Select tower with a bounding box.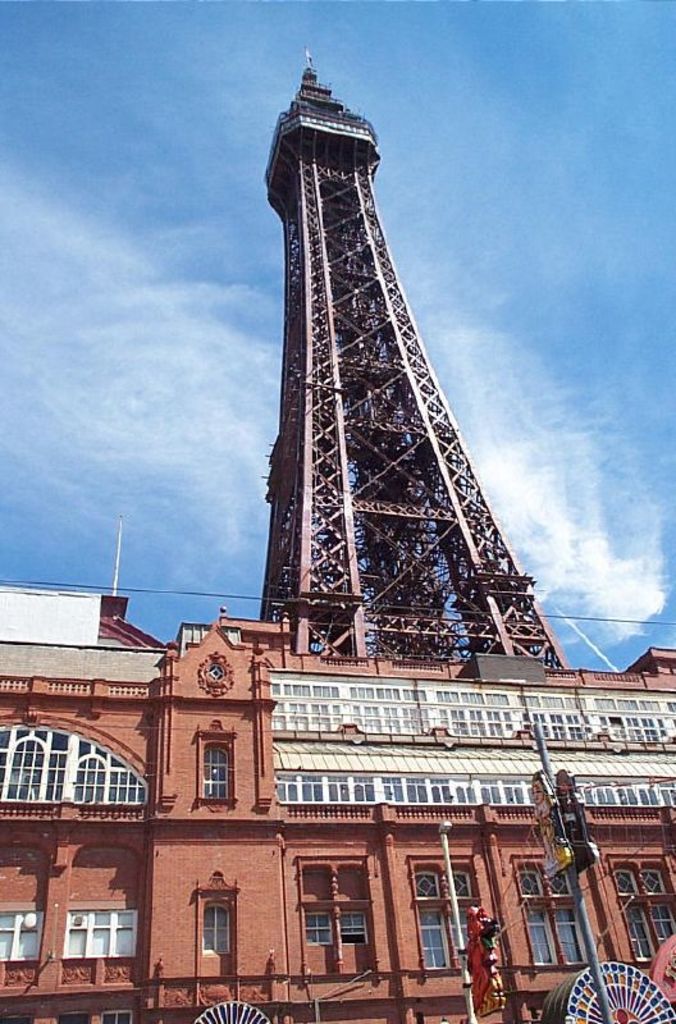
left=229, top=27, right=529, bottom=680.
